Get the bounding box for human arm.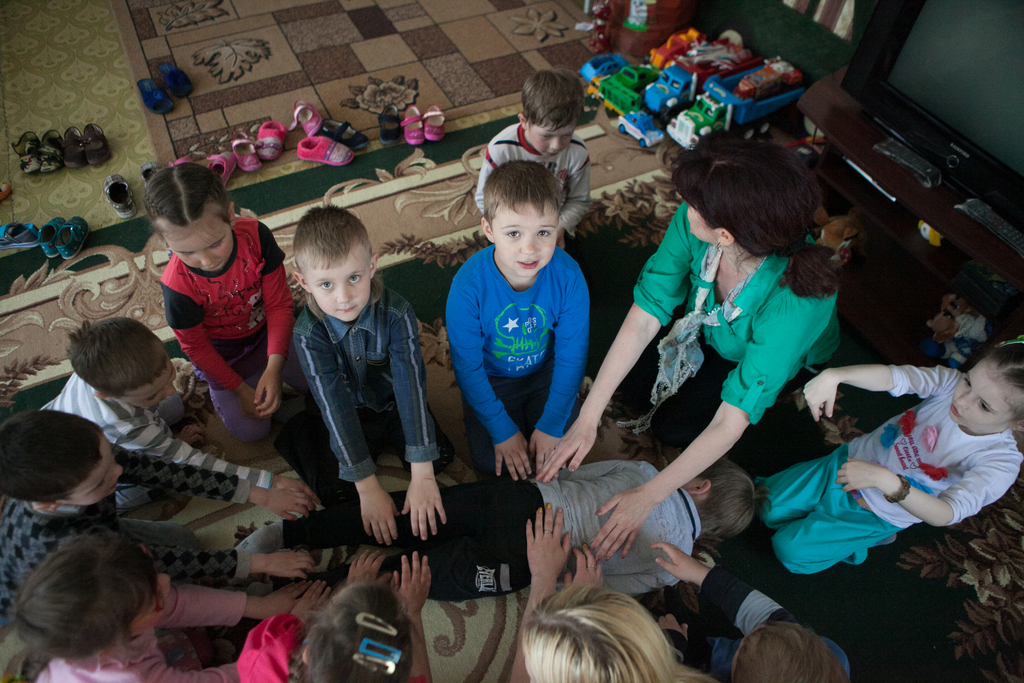
box=[159, 582, 308, 627].
